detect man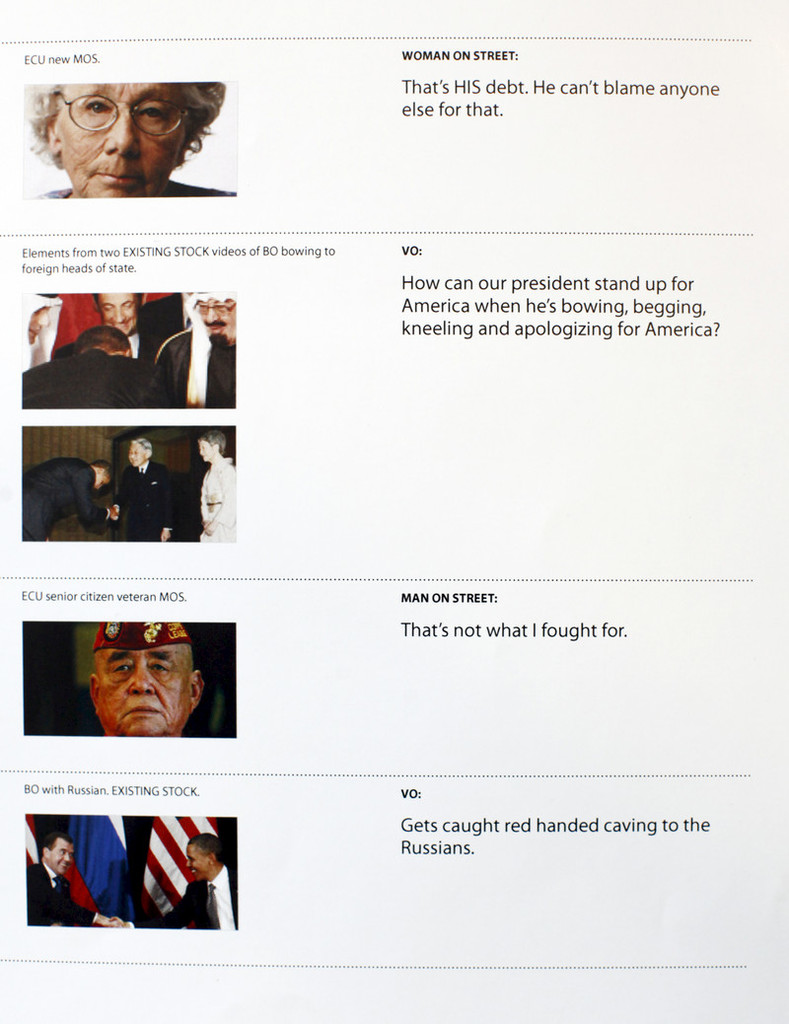
region(20, 456, 115, 542)
